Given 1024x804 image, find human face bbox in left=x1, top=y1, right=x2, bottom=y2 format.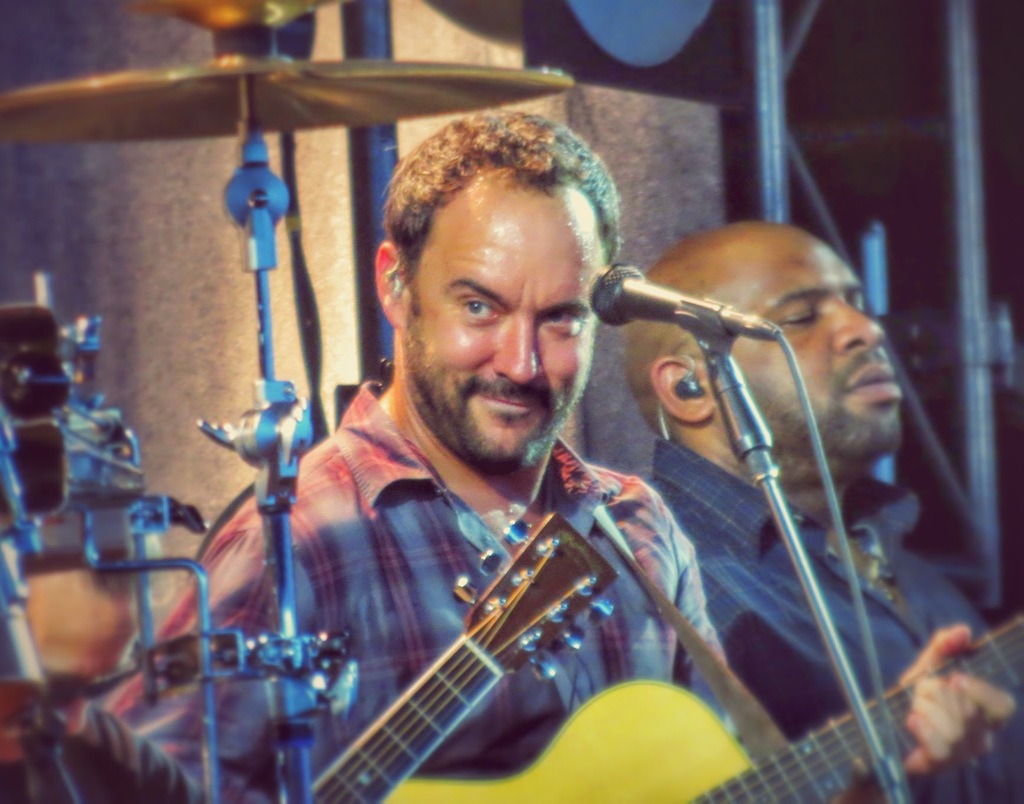
left=404, top=177, right=599, bottom=470.
